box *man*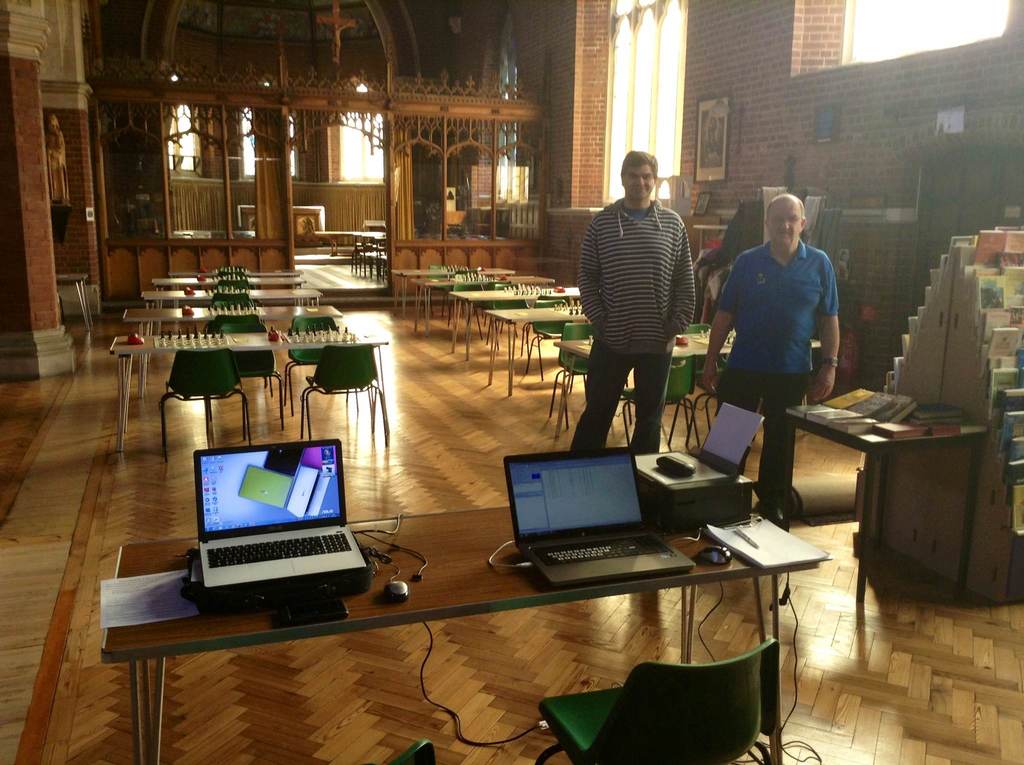
(572,160,715,463)
